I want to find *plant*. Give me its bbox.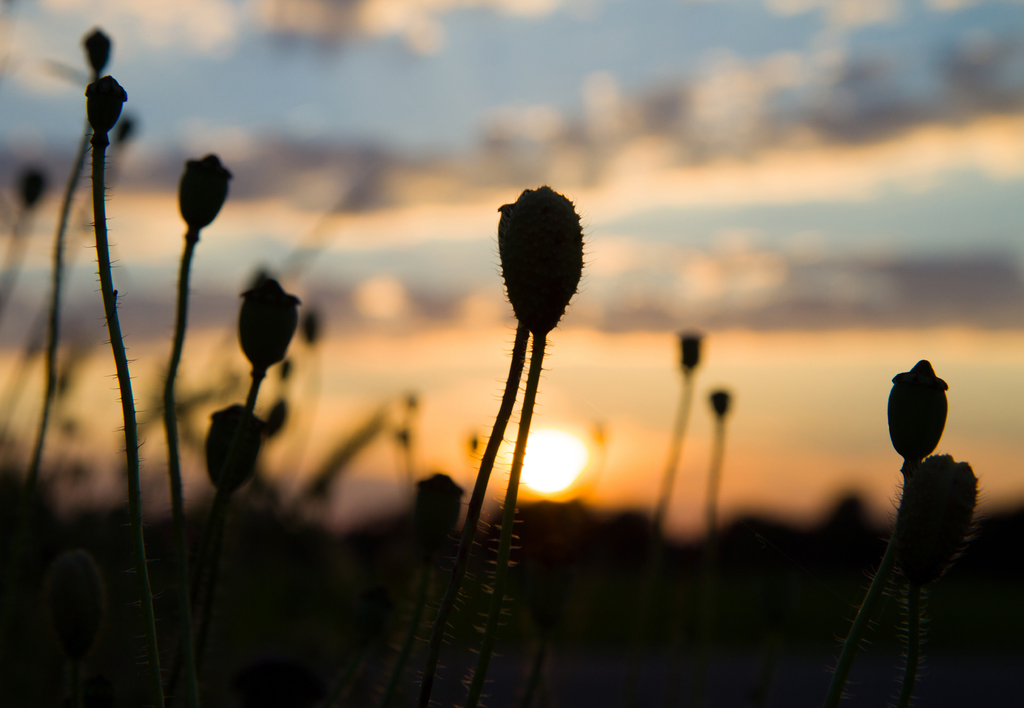
pyautogui.locateOnScreen(0, 0, 1023, 707).
